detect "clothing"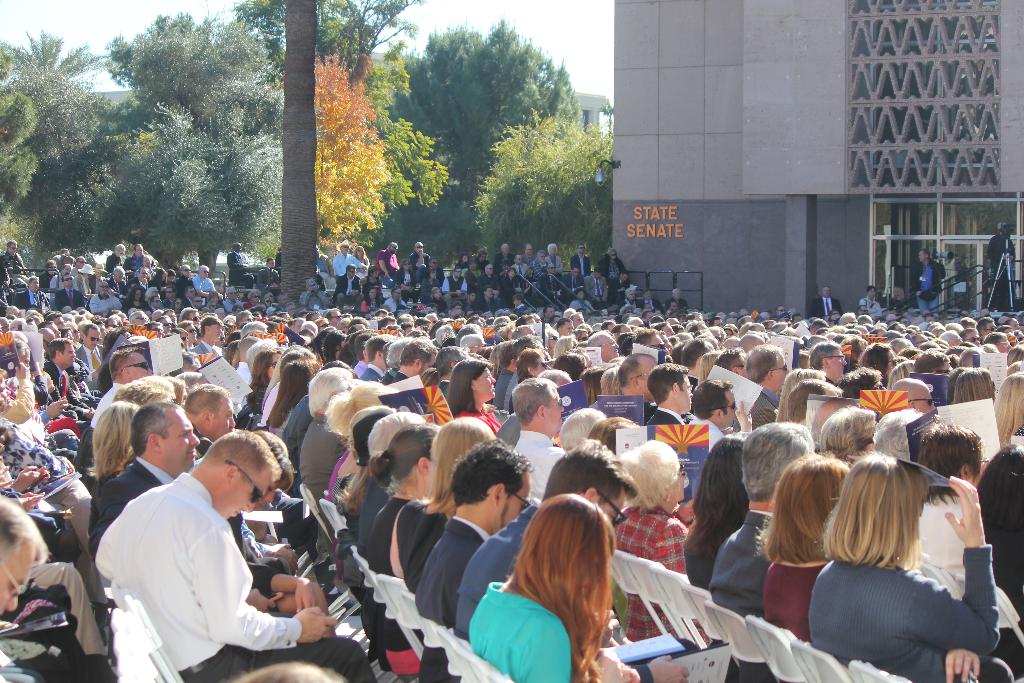
box=[631, 299, 664, 312]
